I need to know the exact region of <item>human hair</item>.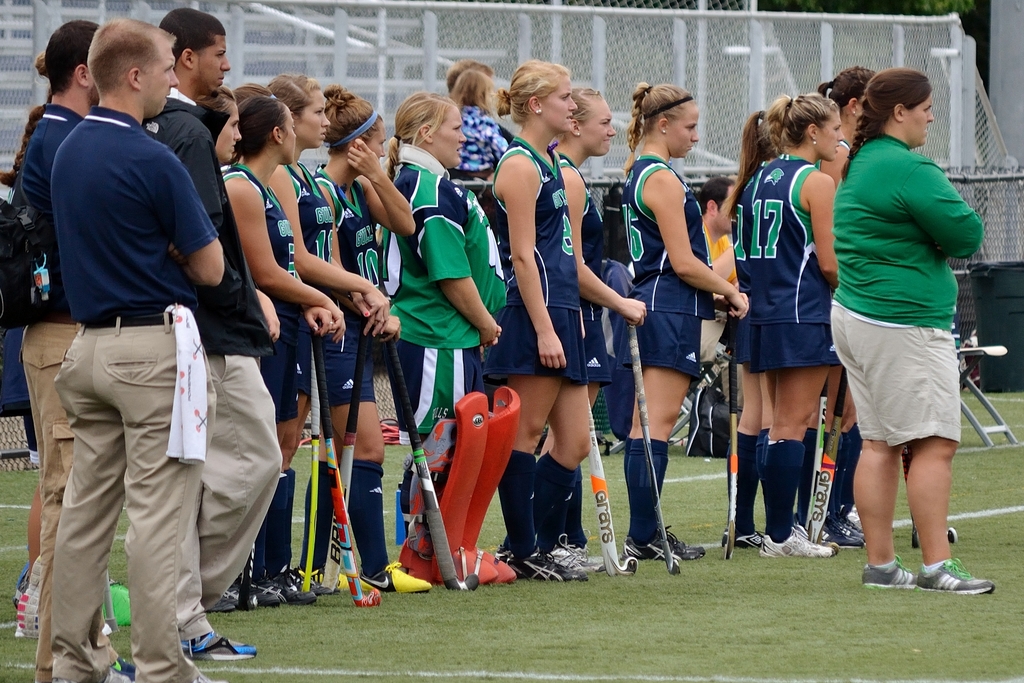
Region: {"x1": 449, "y1": 61, "x2": 493, "y2": 92}.
